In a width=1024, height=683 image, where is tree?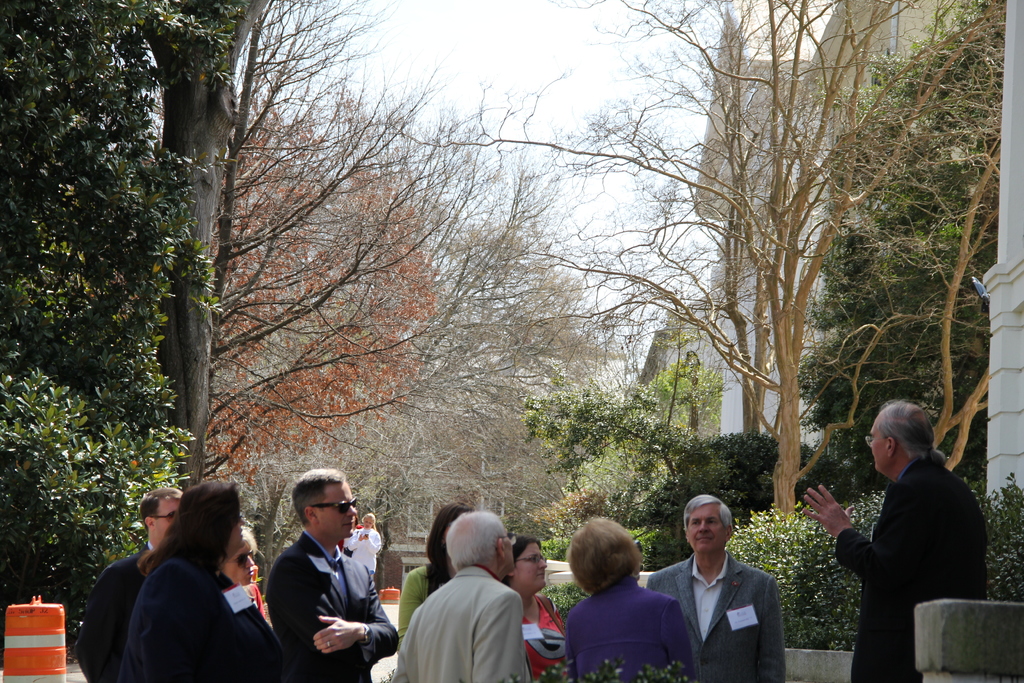
[531, 332, 676, 477].
